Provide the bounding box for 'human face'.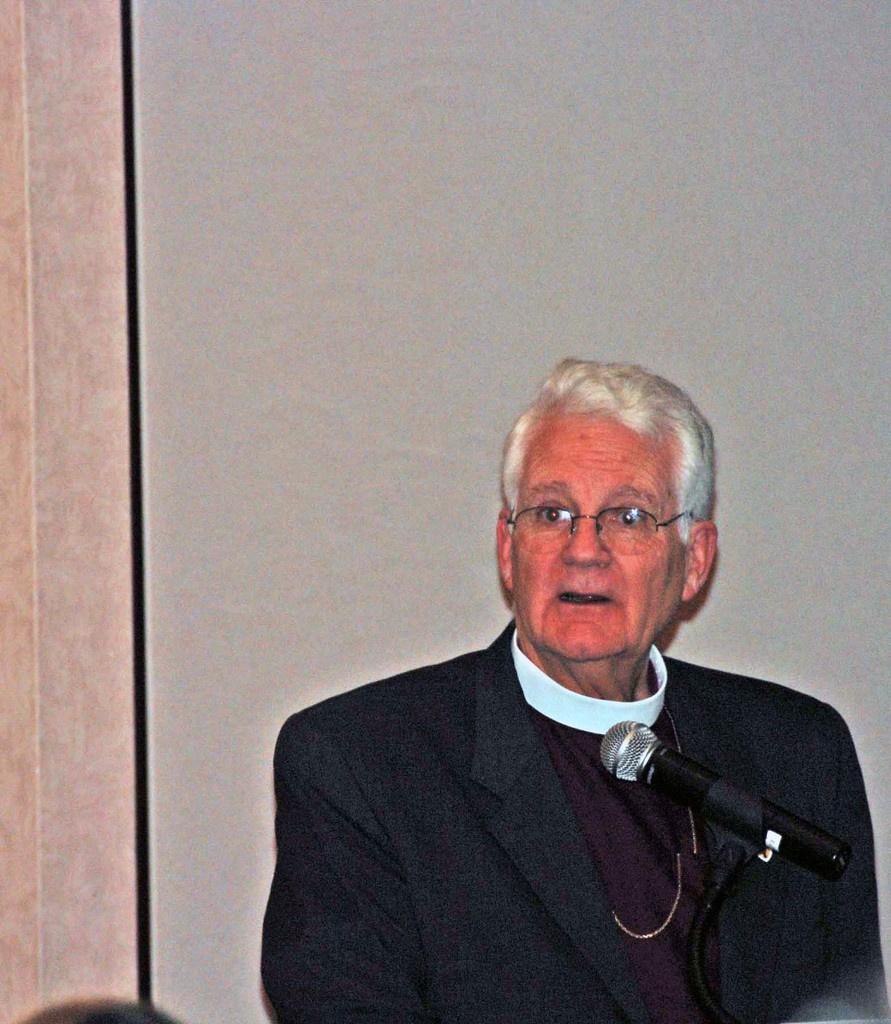
rect(508, 419, 688, 660).
